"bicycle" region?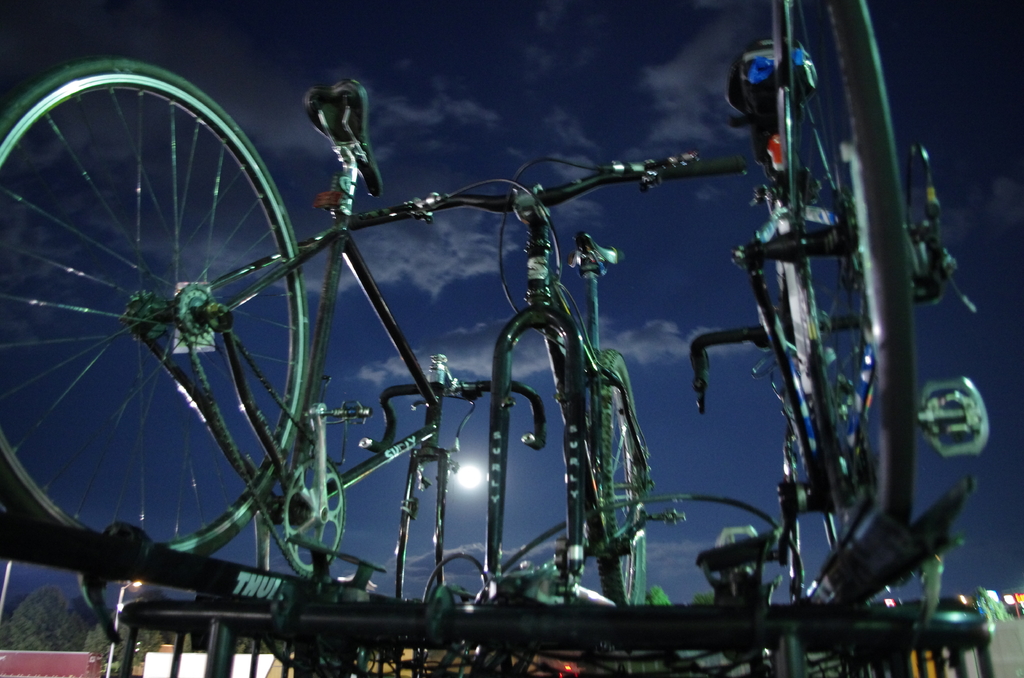
0, 79, 553, 579
